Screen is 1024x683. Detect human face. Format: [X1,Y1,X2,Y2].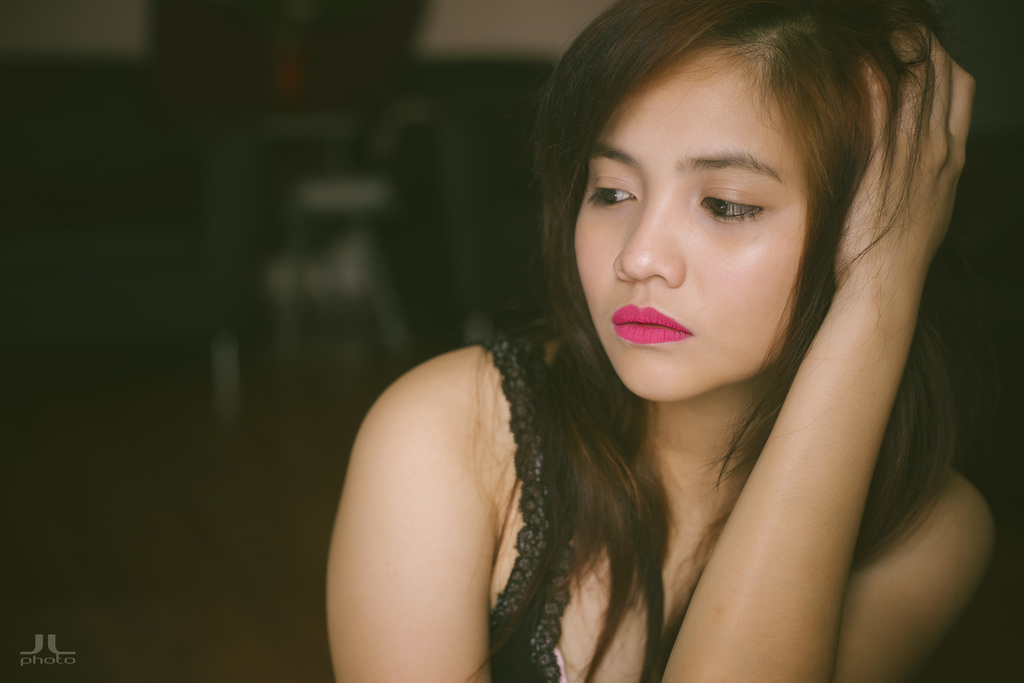
[575,46,809,402].
